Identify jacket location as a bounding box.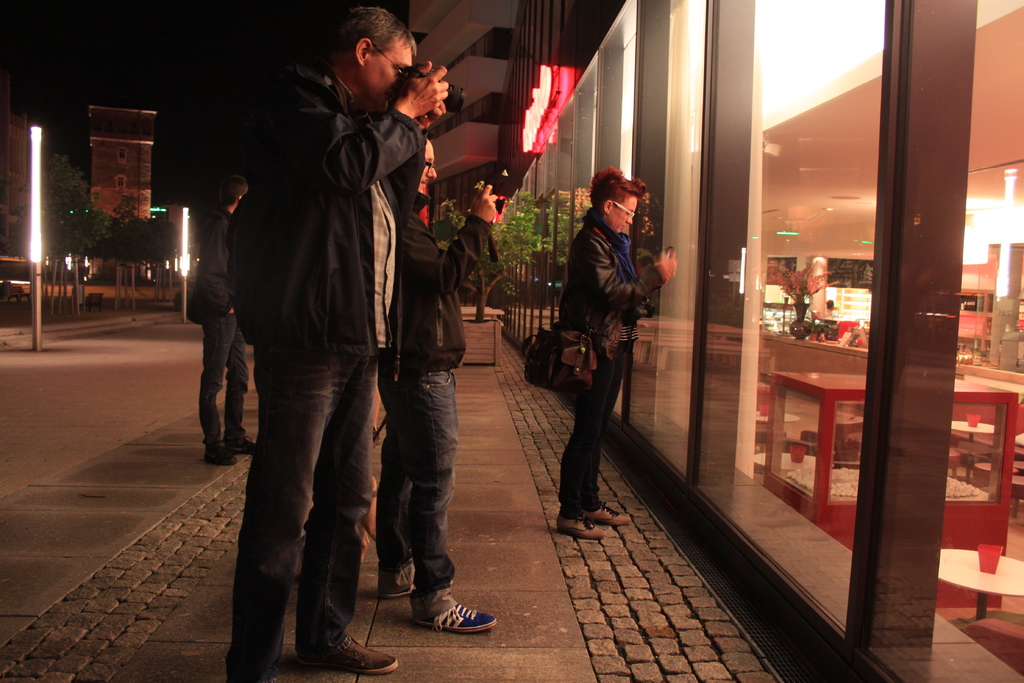
detection(385, 183, 497, 378).
